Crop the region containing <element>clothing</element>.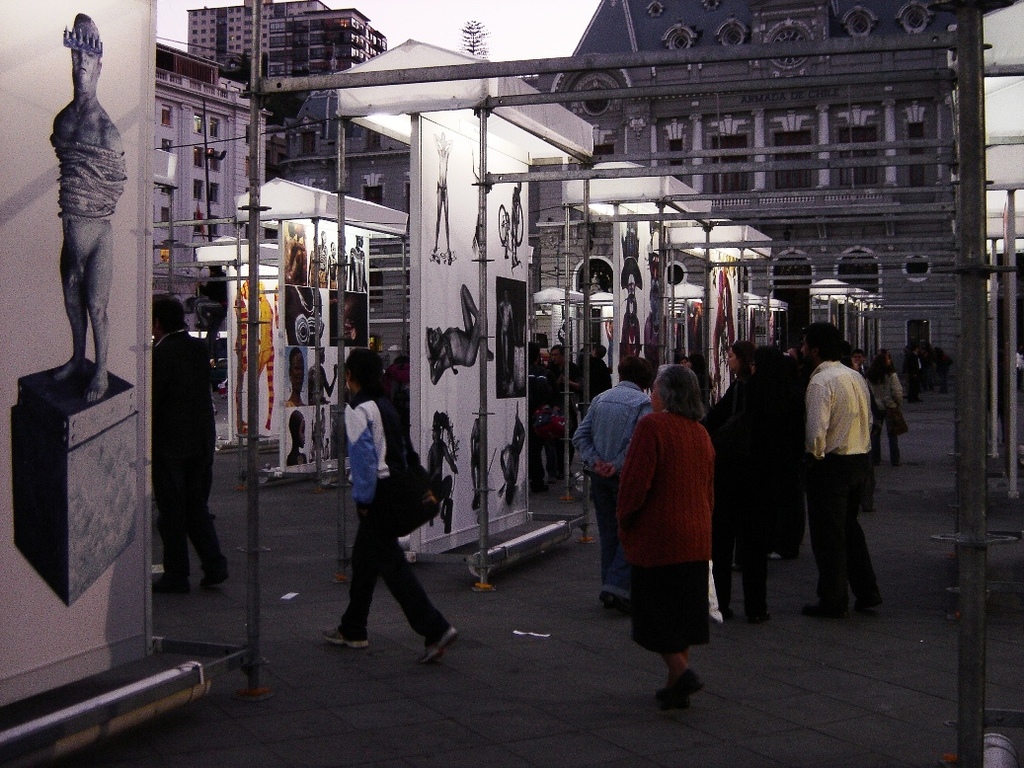
Crop region: x1=144 y1=330 x2=238 y2=593.
